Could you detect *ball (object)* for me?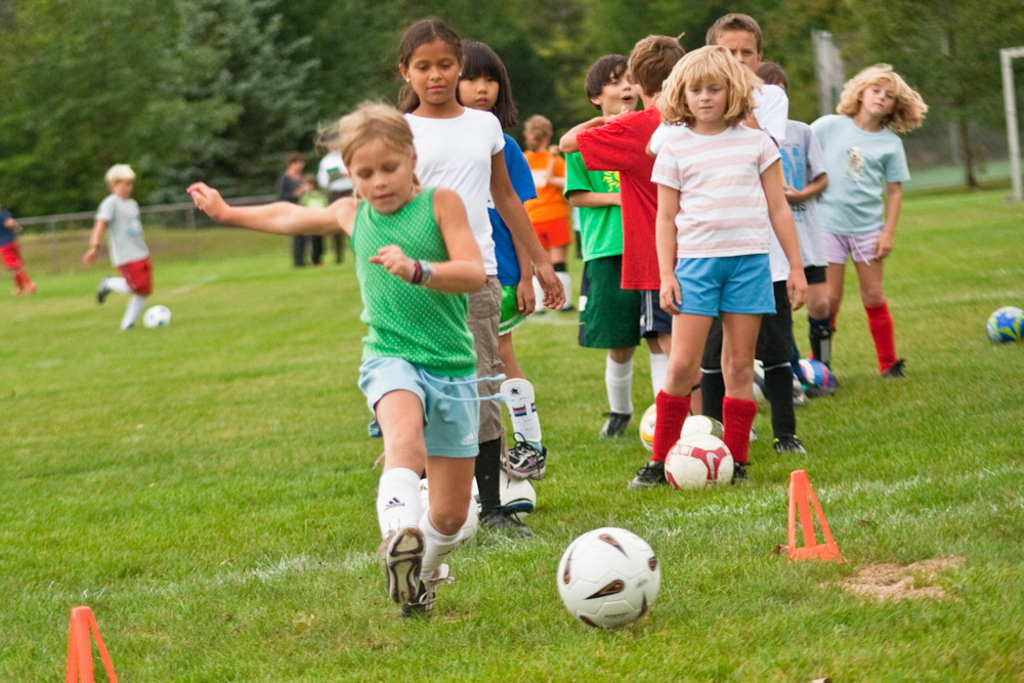
Detection result: bbox=(681, 414, 728, 438).
